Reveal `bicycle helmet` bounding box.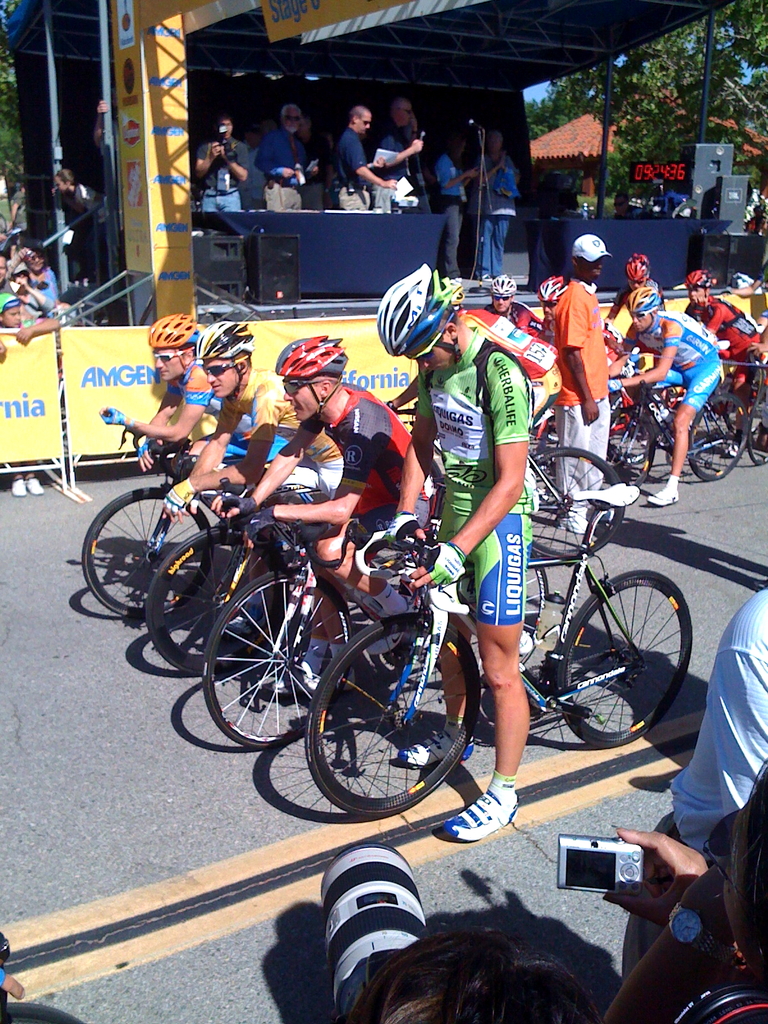
Revealed: 623 283 658 311.
